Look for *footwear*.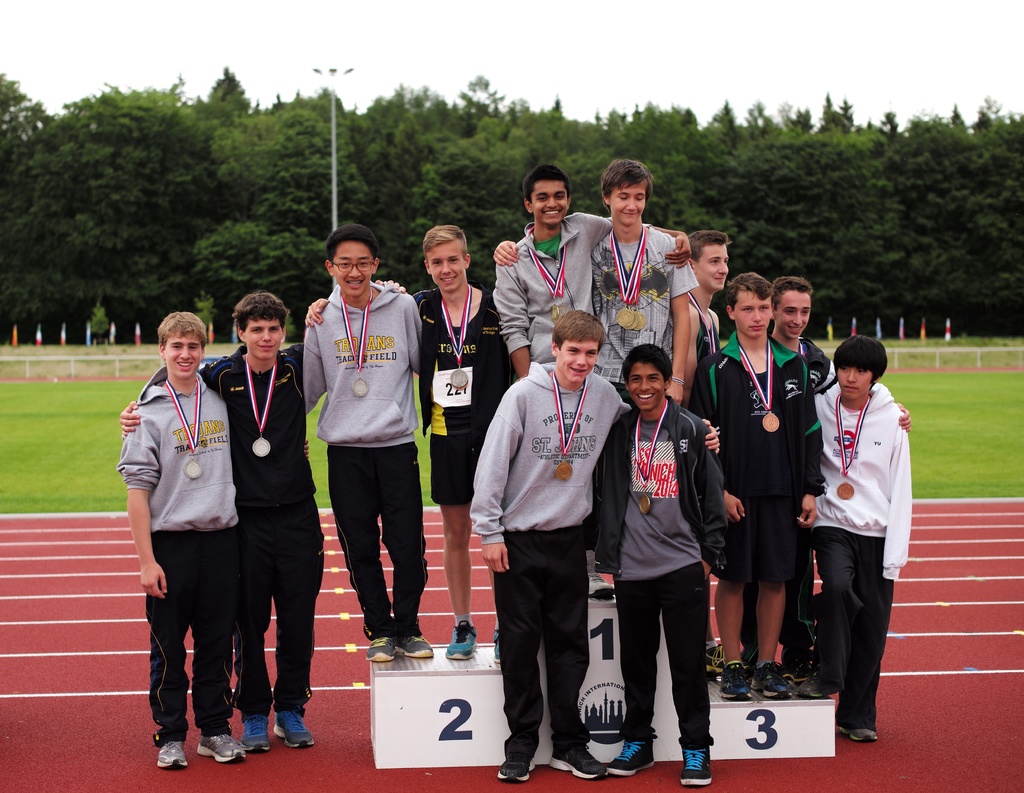
Found: locate(588, 558, 615, 595).
